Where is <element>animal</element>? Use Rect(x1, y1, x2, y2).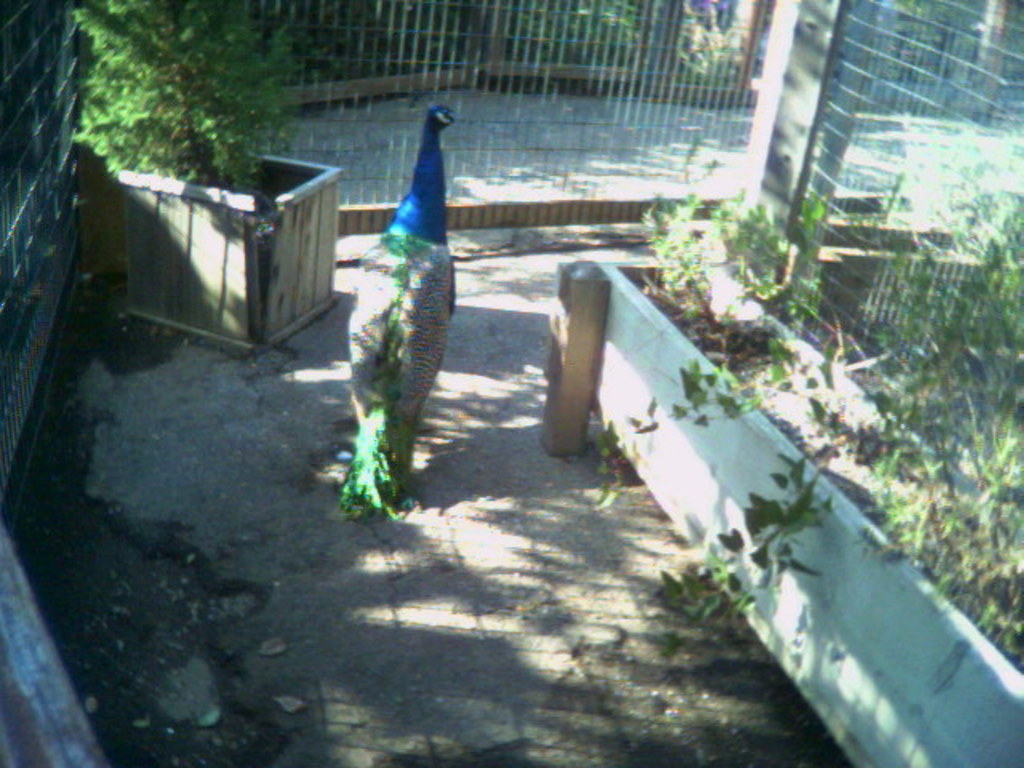
Rect(320, 91, 464, 526).
